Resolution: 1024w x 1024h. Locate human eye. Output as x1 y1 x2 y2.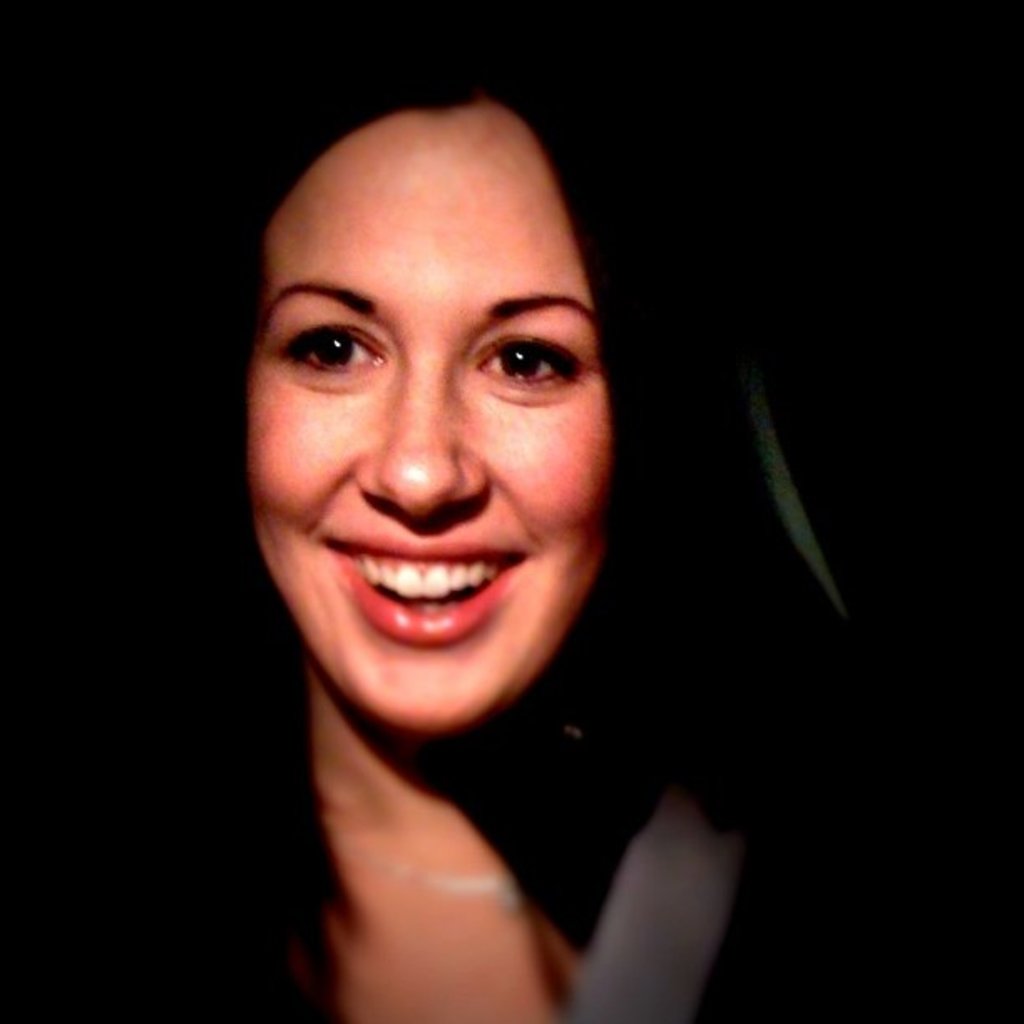
284 320 392 387.
